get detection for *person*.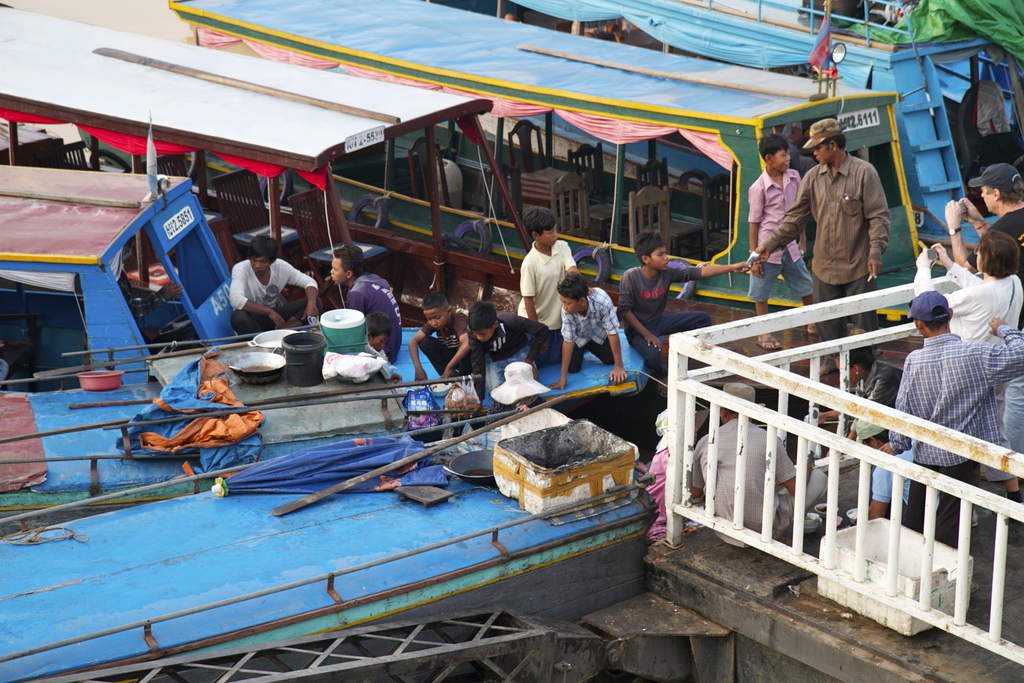
Detection: bbox(554, 273, 629, 384).
